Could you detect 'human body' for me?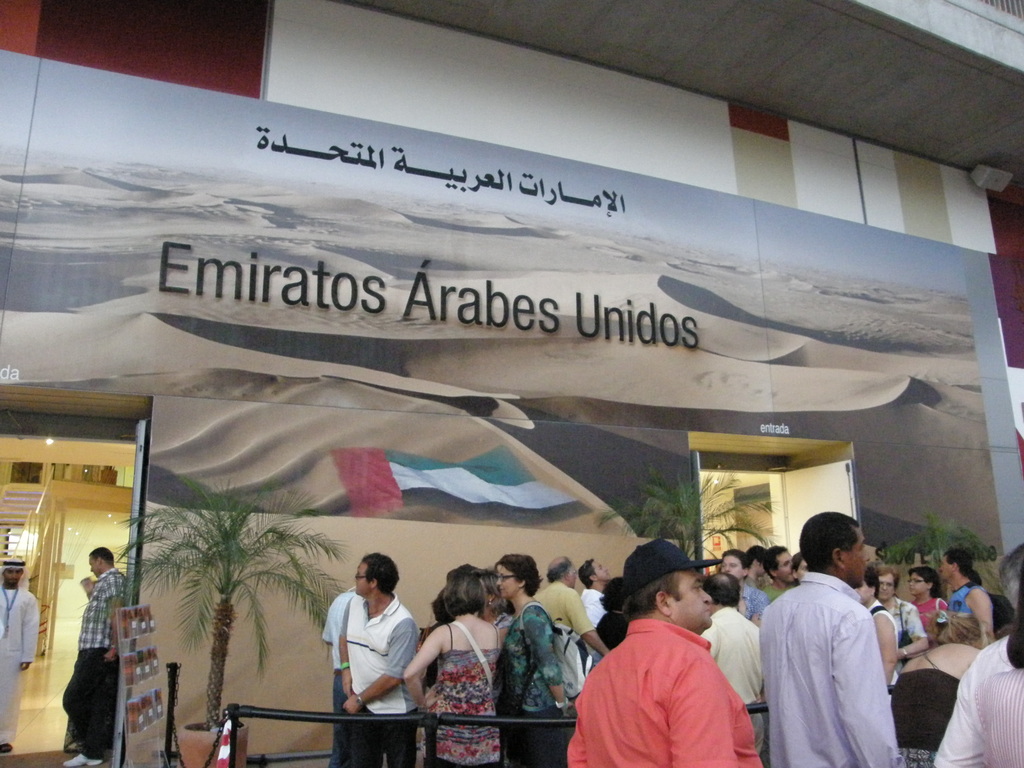
Detection result: region(874, 570, 925, 663).
